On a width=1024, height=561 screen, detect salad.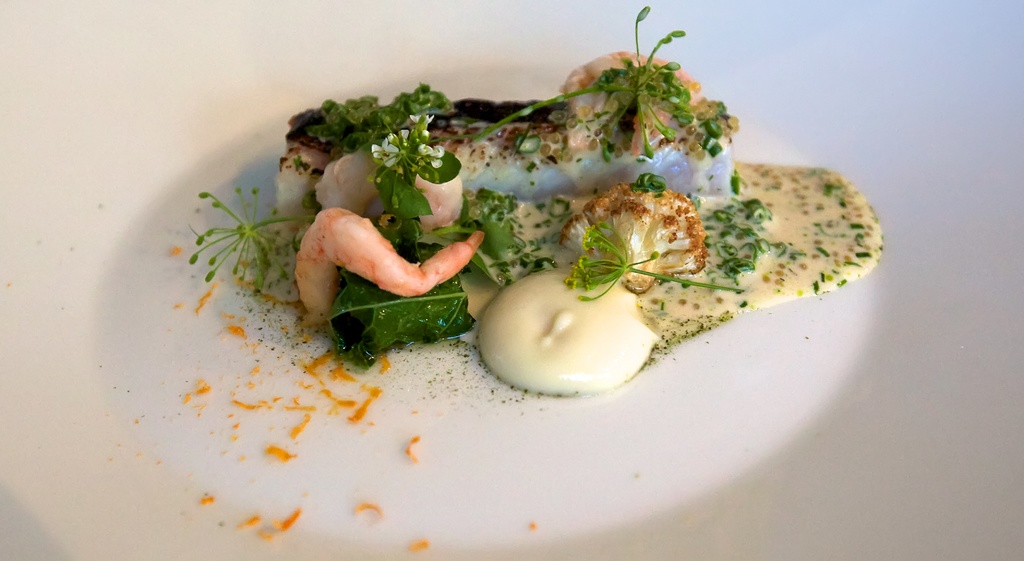
180, 0, 886, 398.
